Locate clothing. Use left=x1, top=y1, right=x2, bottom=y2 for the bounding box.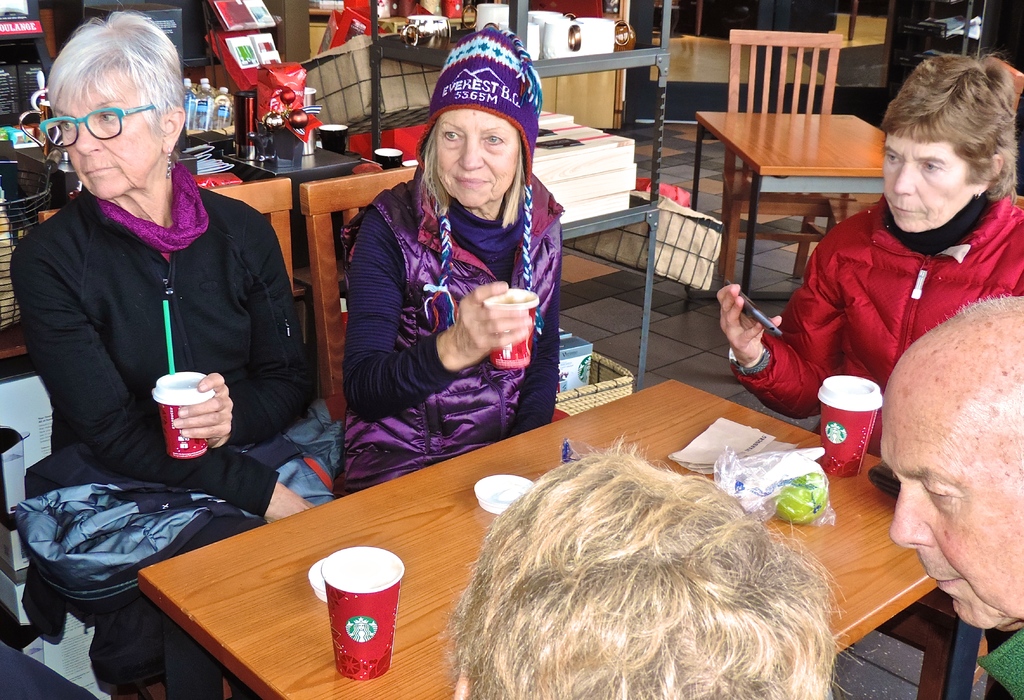
left=324, top=108, right=580, bottom=469.
